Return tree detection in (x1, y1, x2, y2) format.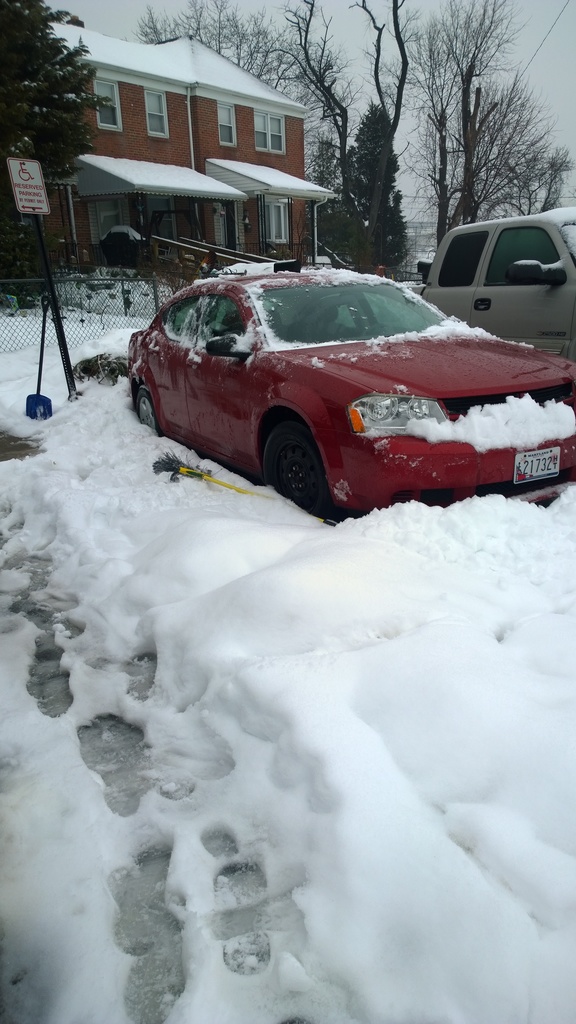
(1, 0, 86, 239).
